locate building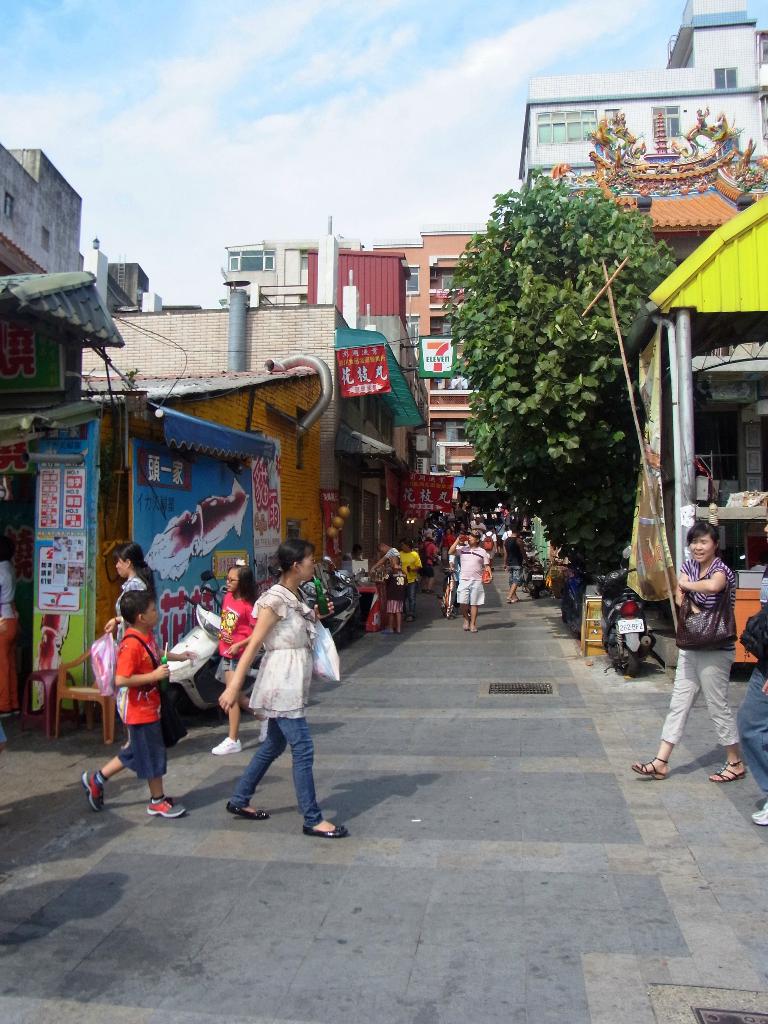
bbox(214, 239, 309, 314)
